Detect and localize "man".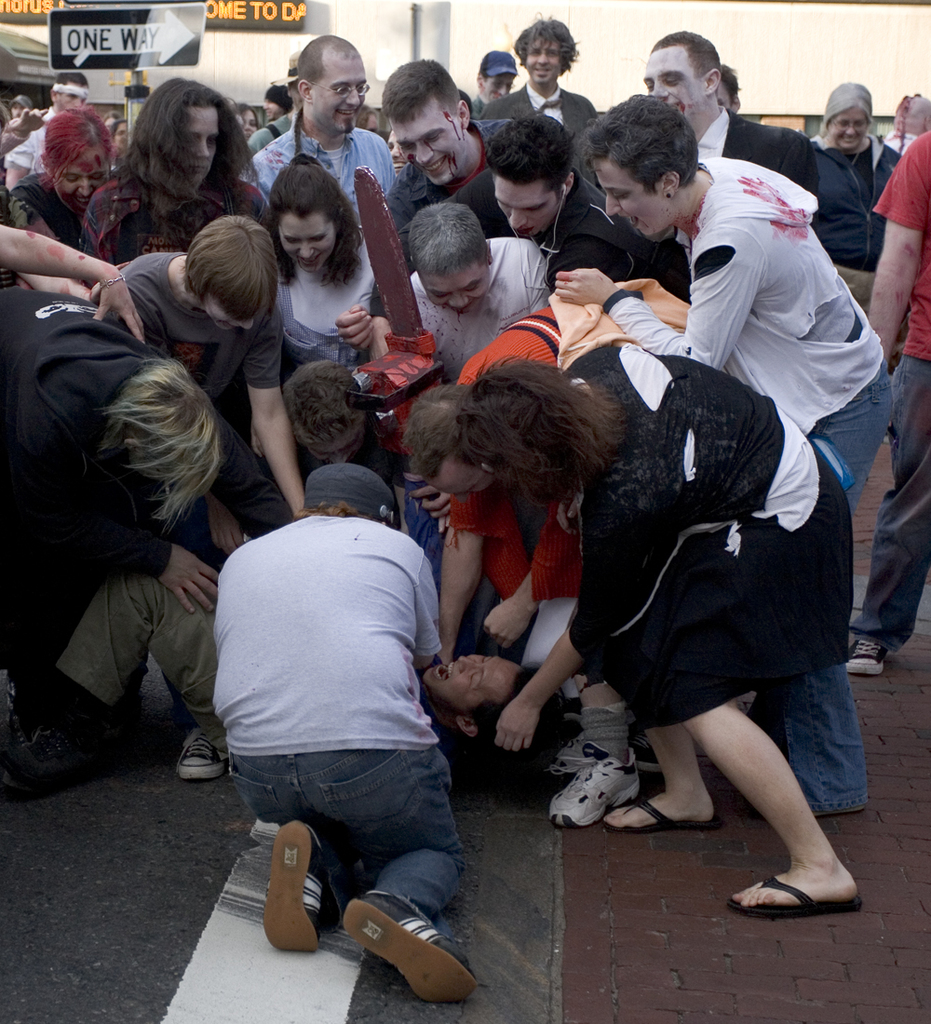
Localized at [x1=374, y1=59, x2=519, y2=248].
